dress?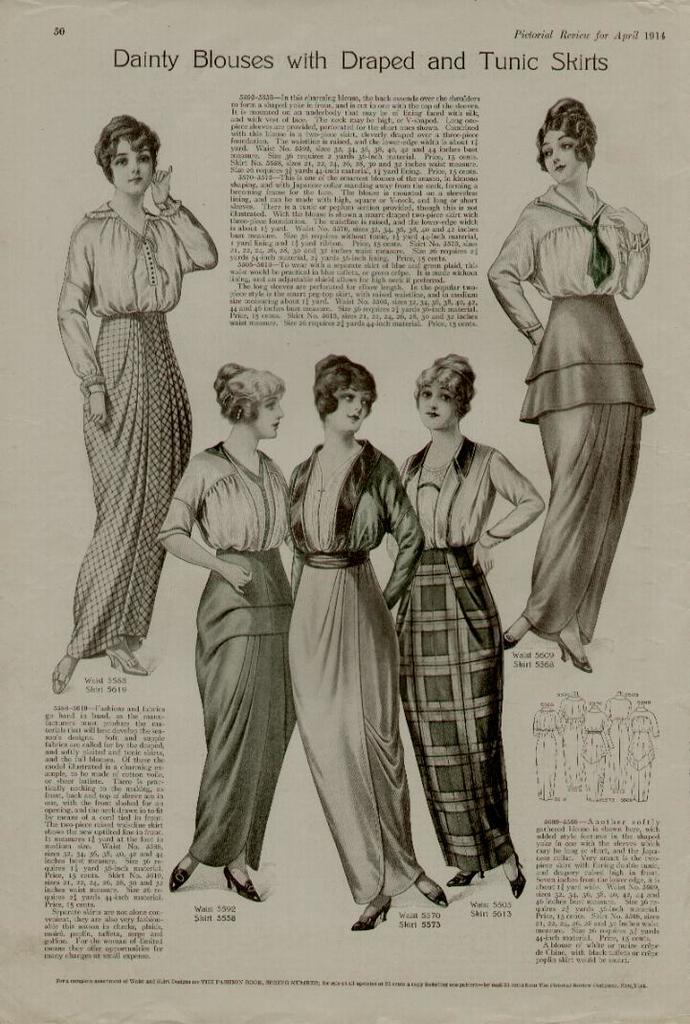
(291, 488, 426, 901)
